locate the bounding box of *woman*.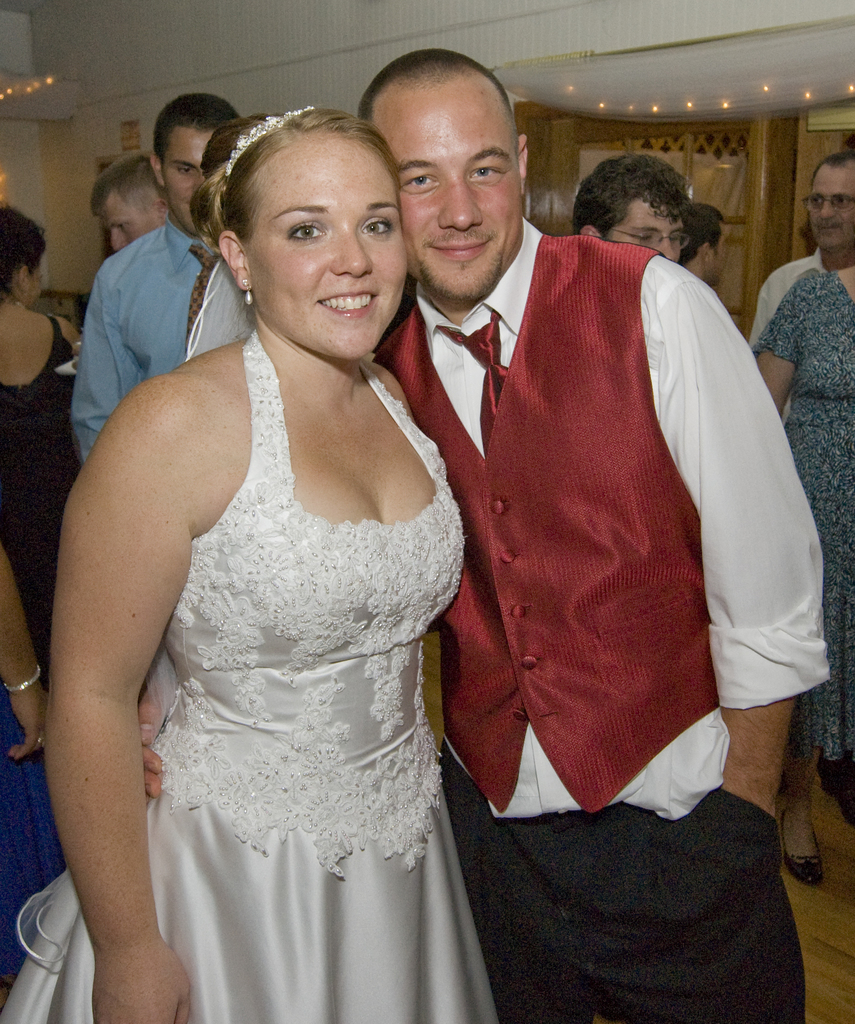
Bounding box: bbox(0, 209, 77, 628).
